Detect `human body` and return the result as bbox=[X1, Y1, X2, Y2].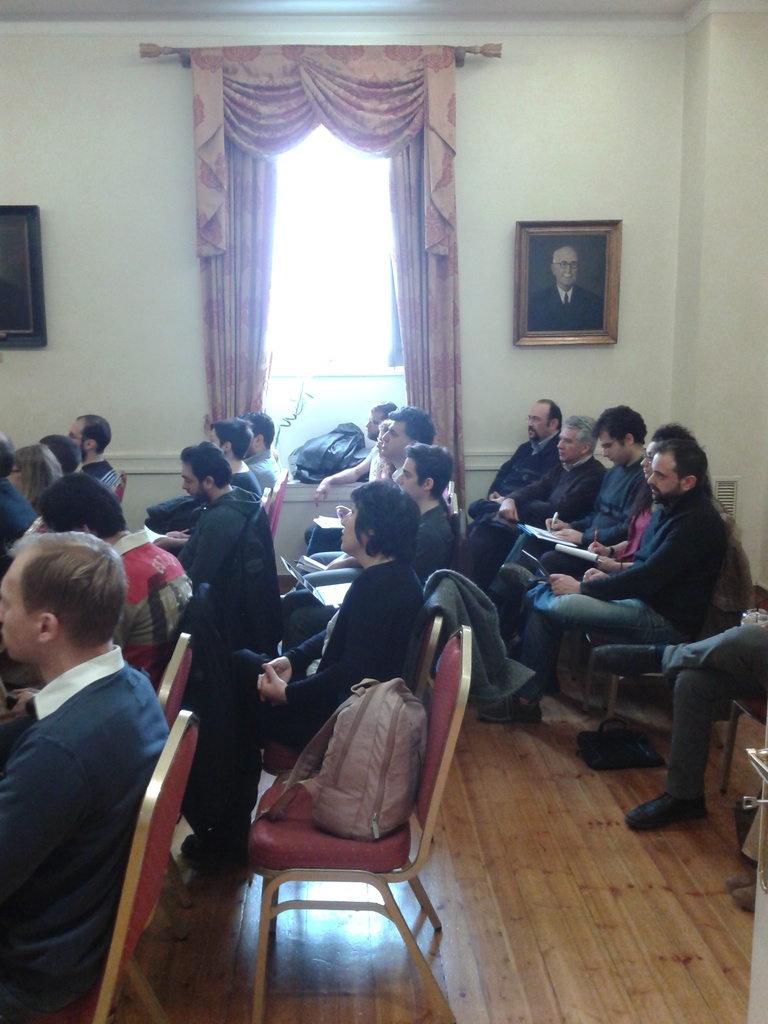
bbox=[479, 495, 725, 727].
